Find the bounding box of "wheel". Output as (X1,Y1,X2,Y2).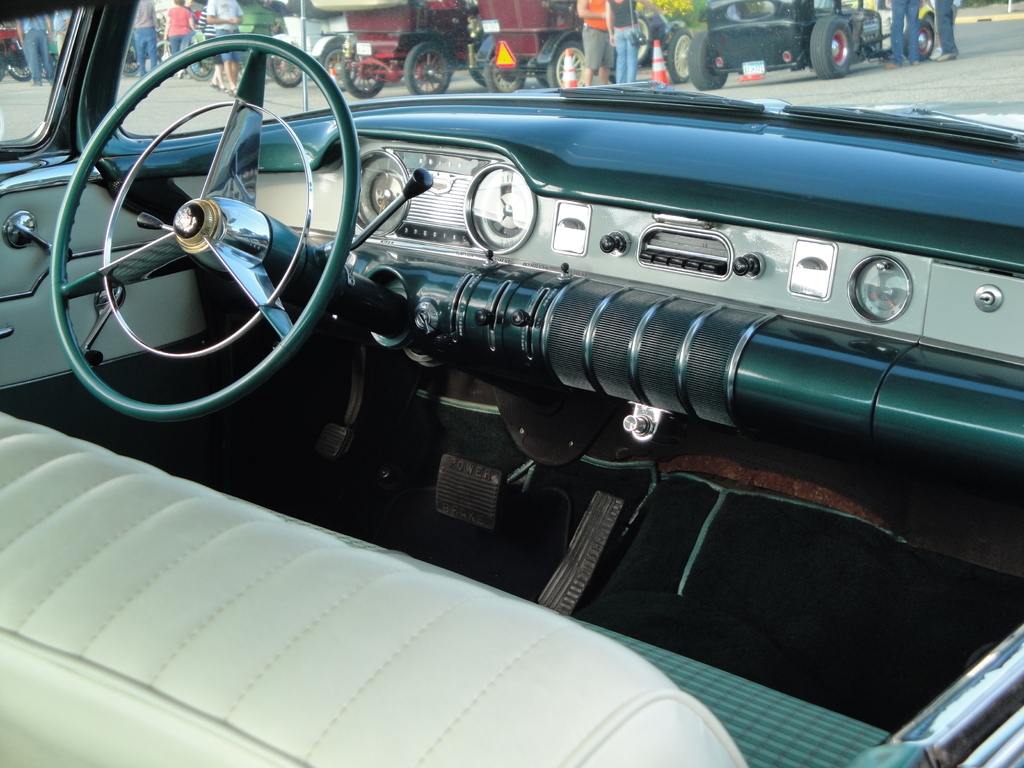
(485,54,525,98).
